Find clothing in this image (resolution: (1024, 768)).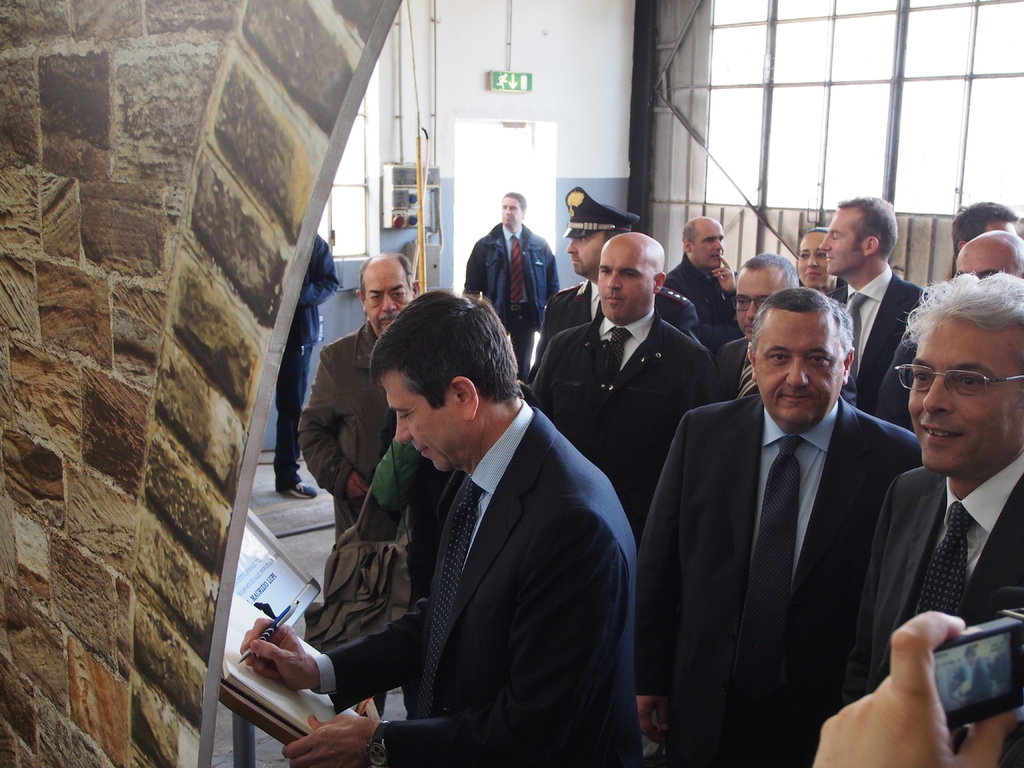
465 218 558 378.
